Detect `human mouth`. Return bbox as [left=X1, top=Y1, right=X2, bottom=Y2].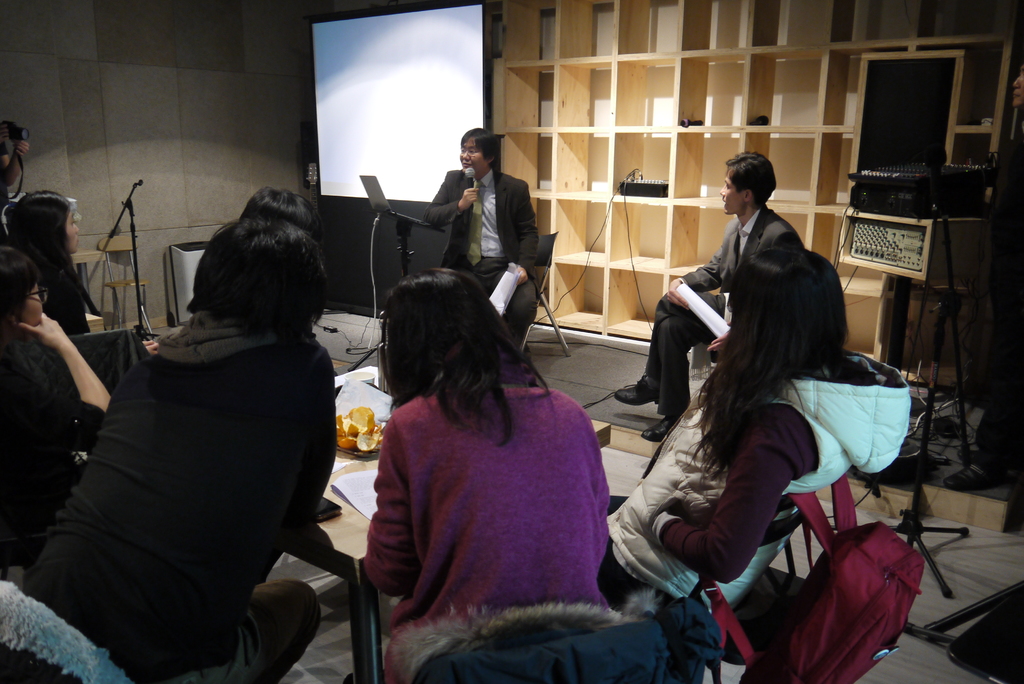
[left=458, top=159, right=472, bottom=171].
